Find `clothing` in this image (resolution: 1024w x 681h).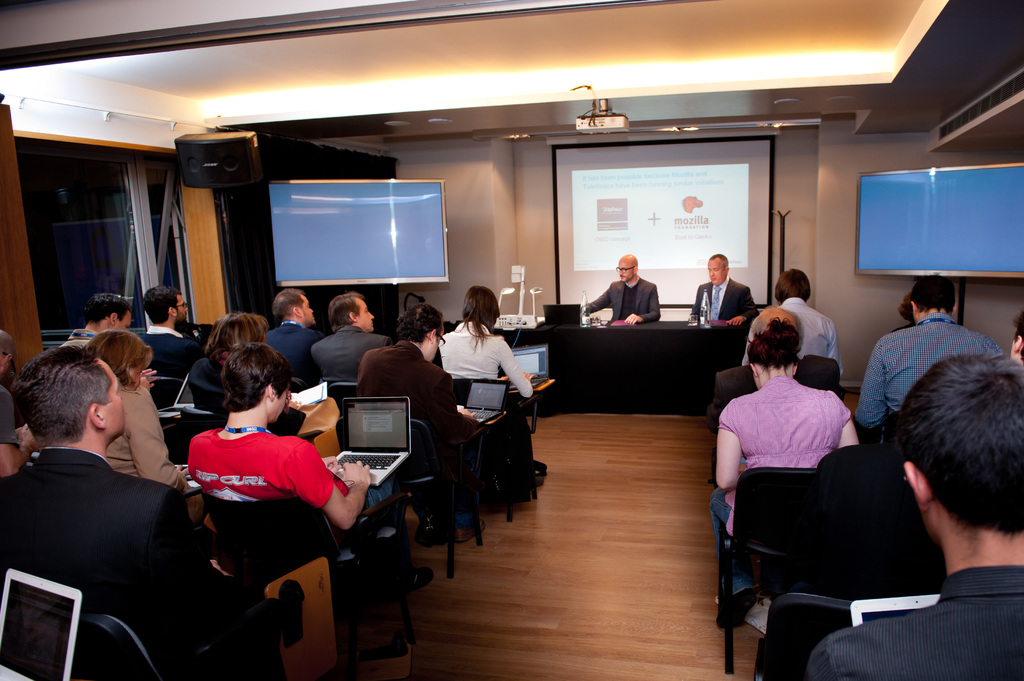
region(690, 272, 758, 319).
